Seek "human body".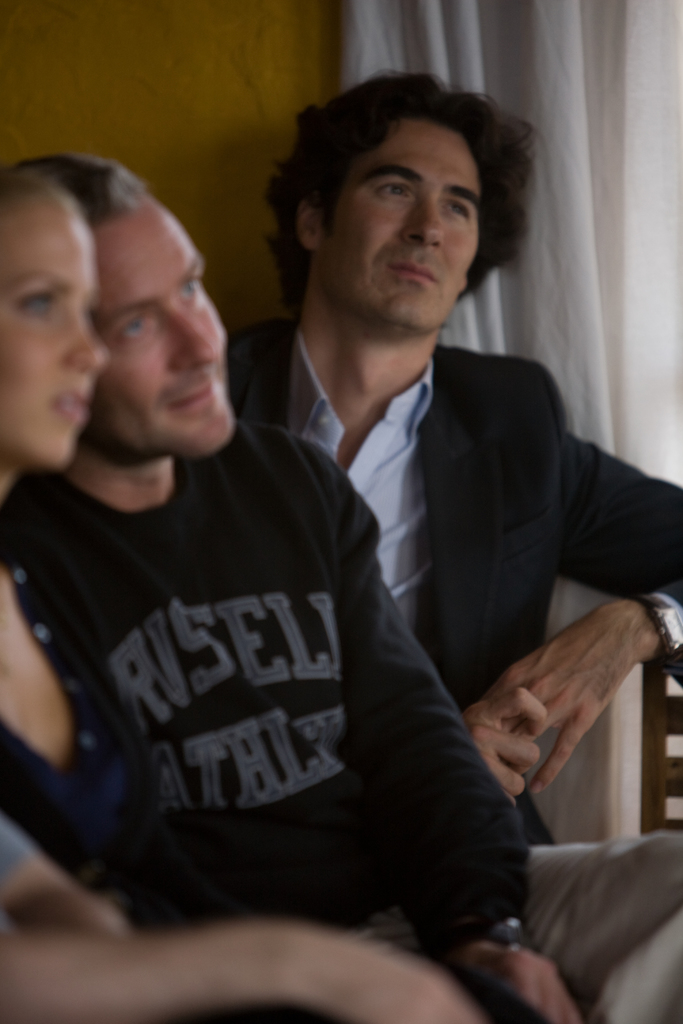
Rect(0, 157, 498, 1023).
